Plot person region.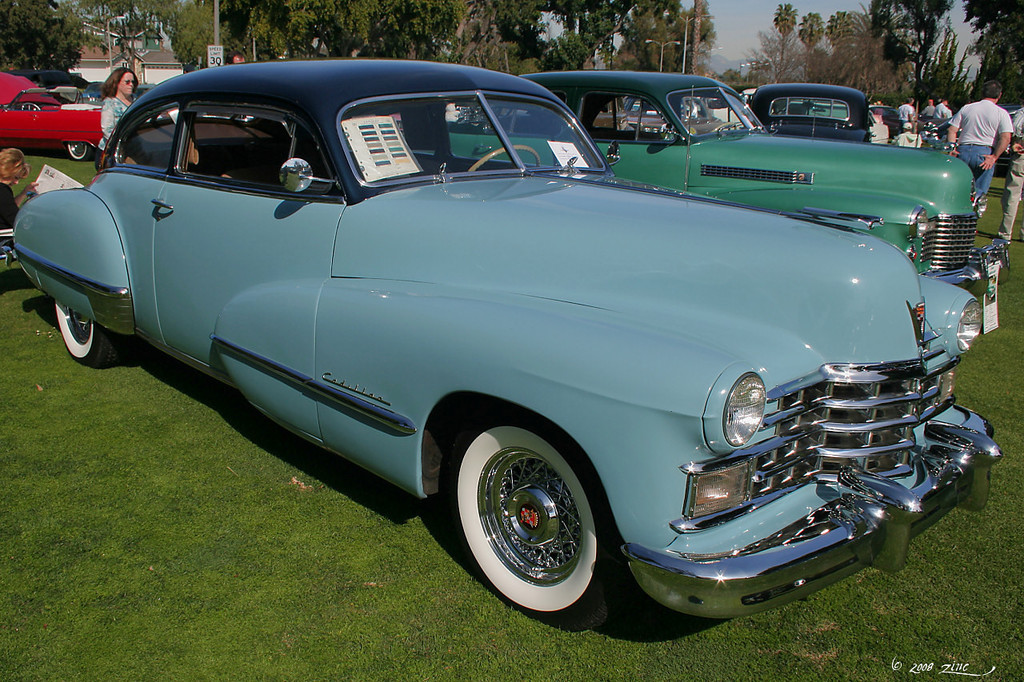
Plotted at bbox=(942, 75, 1017, 209).
